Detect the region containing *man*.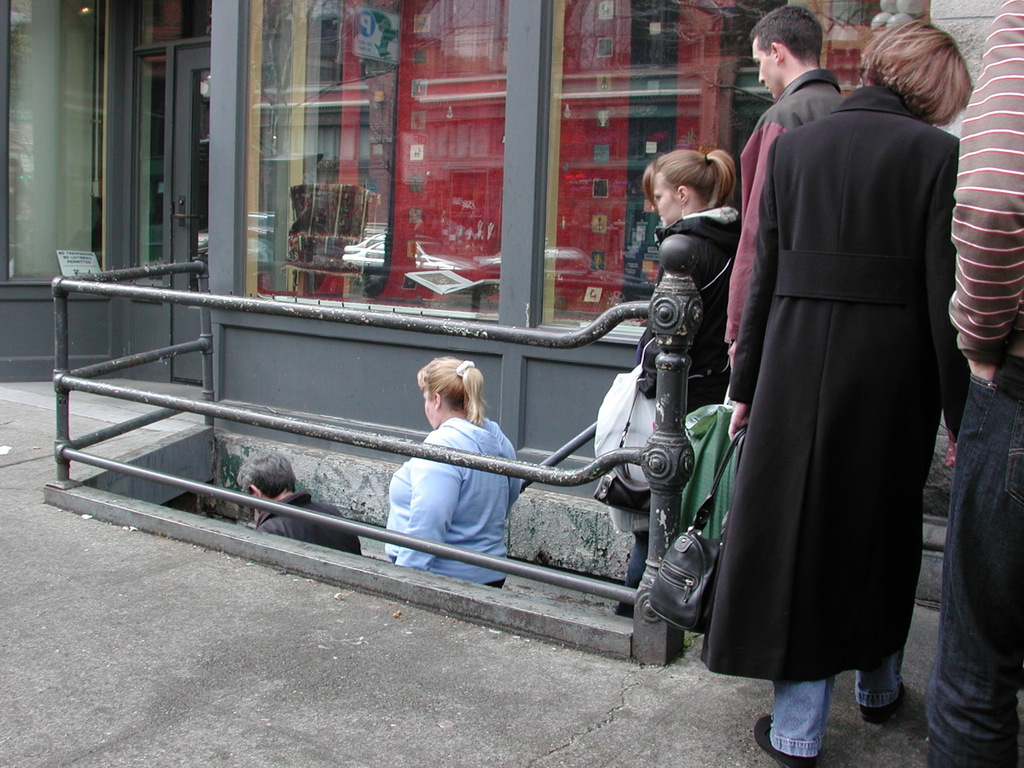
detection(237, 449, 366, 558).
